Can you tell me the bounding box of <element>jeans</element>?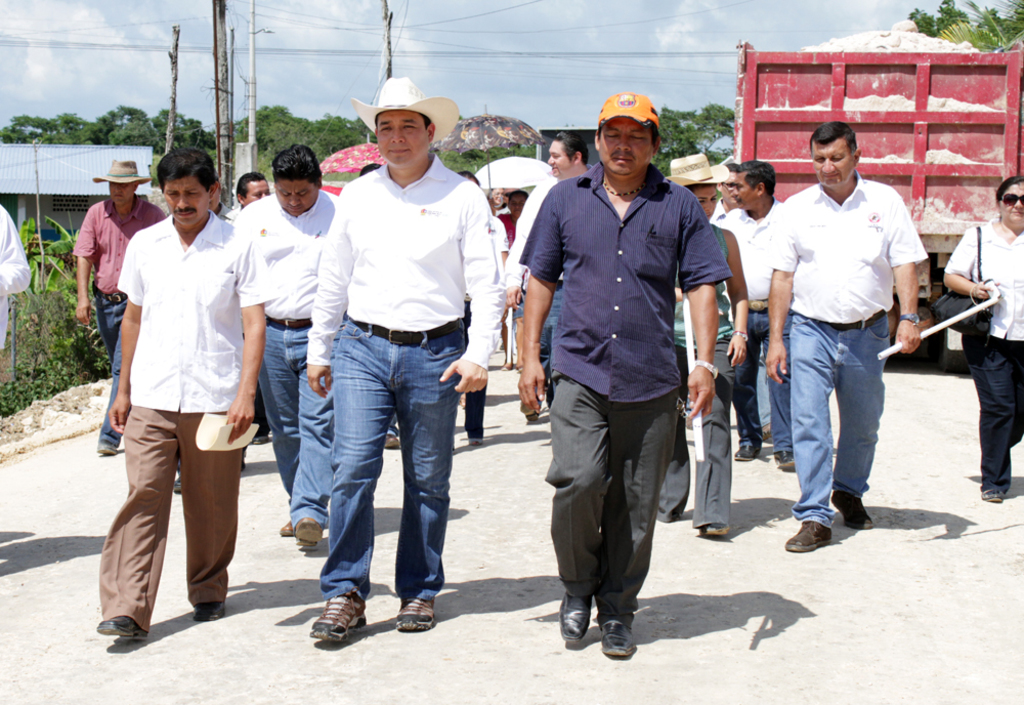
{"left": 257, "top": 320, "right": 334, "bottom": 524}.
